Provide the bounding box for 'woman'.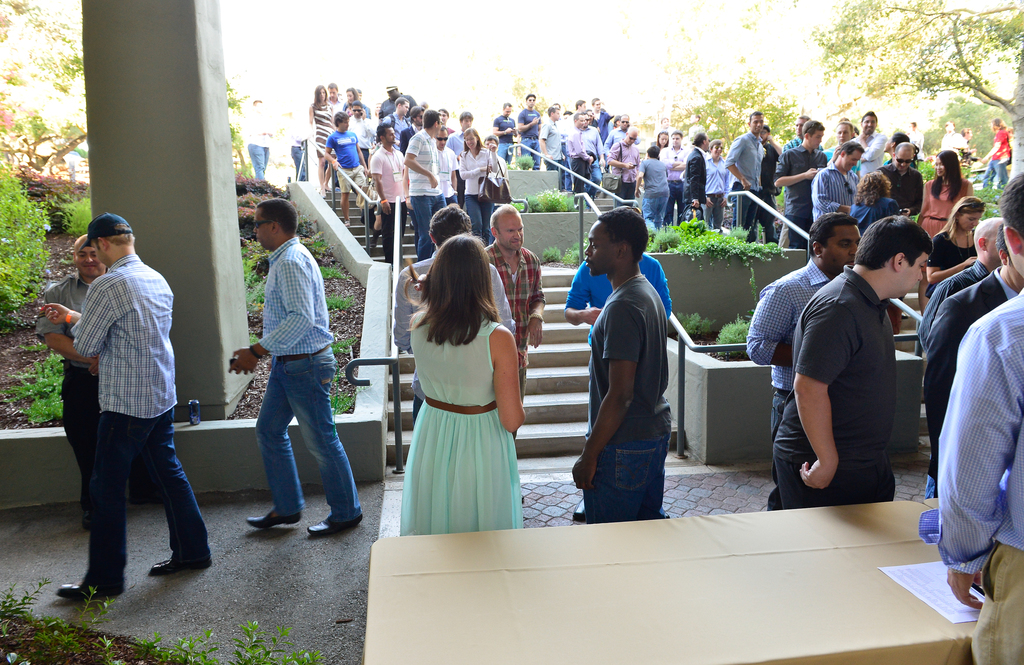
left=659, top=135, right=674, bottom=142.
